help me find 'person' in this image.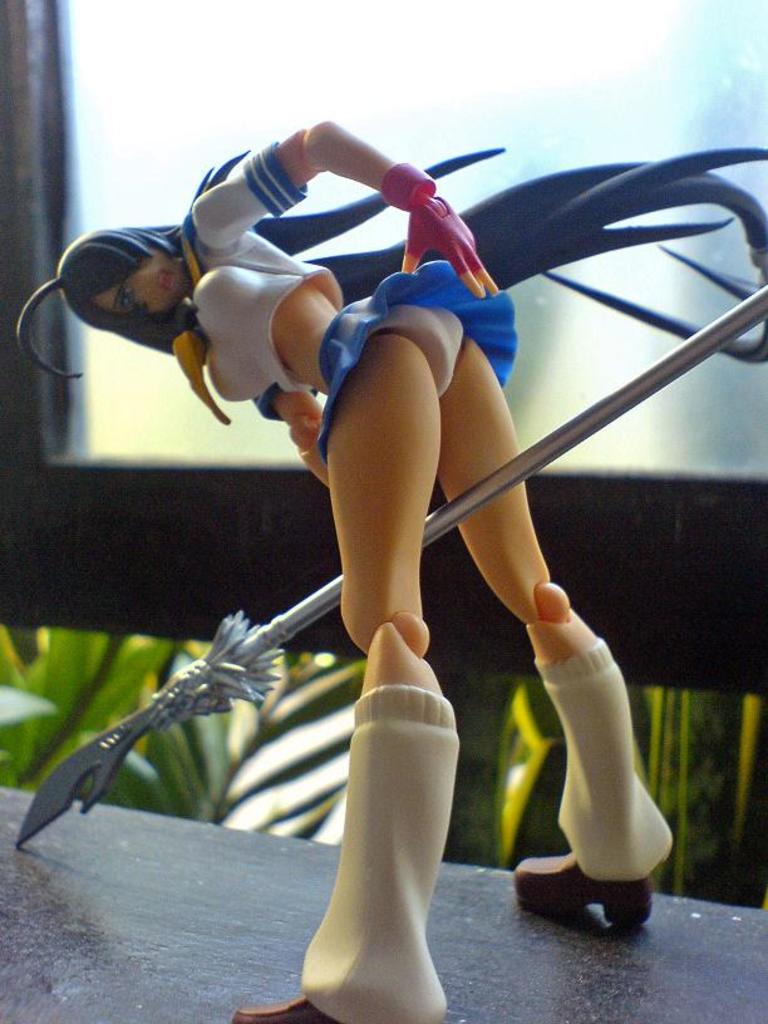
Found it: [left=98, top=97, right=679, bottom=922].
